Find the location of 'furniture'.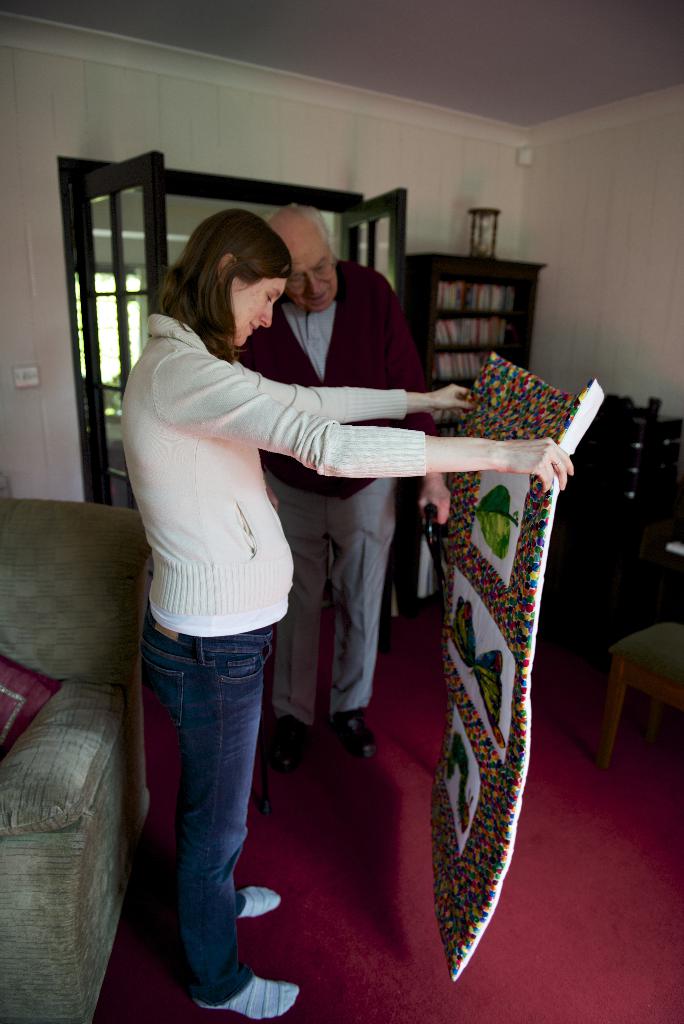
Location: 402,248,538,617.
